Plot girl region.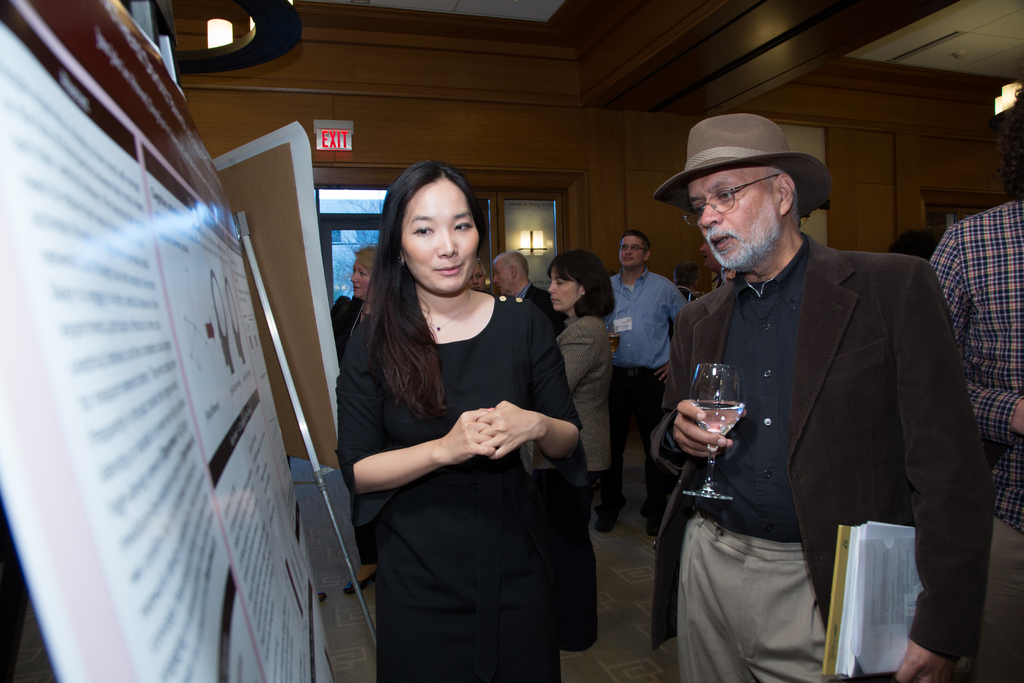
Plotted at <bbox>338, 155, 582, 682</bbox>.
